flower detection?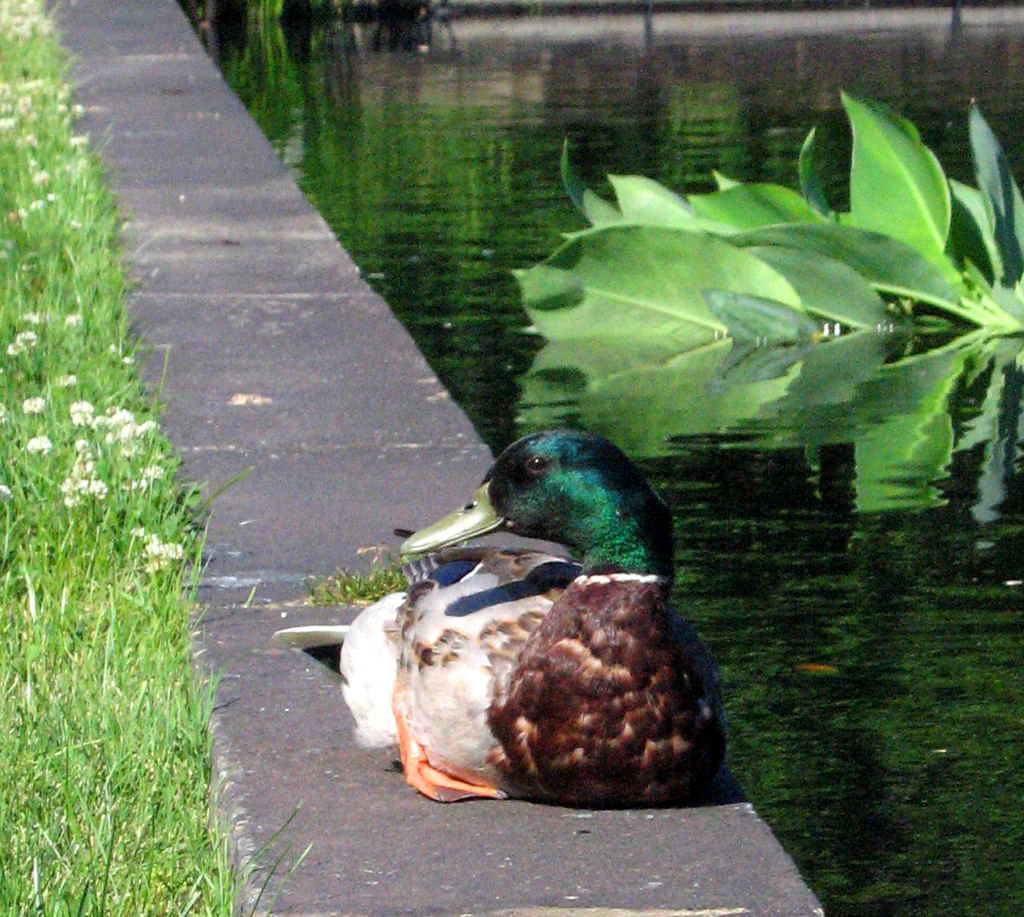
left=7, top=328, right=37, bottom=359
